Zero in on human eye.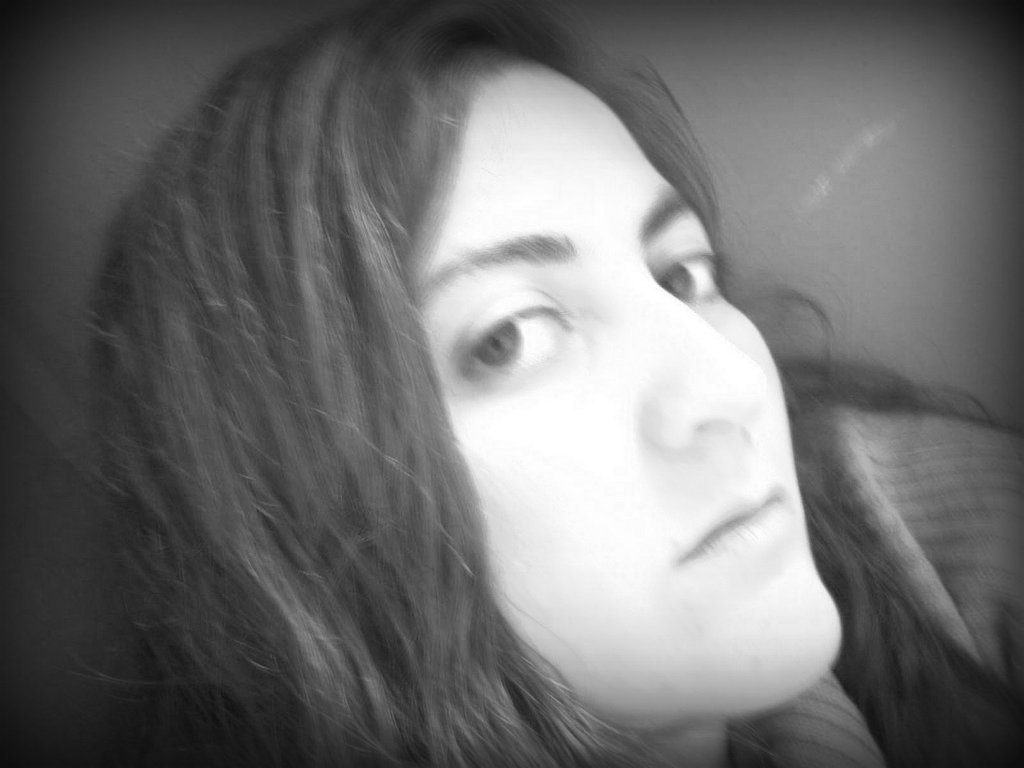
Zeroed in: x1=649, y1=234, x2=724, y2=309.
